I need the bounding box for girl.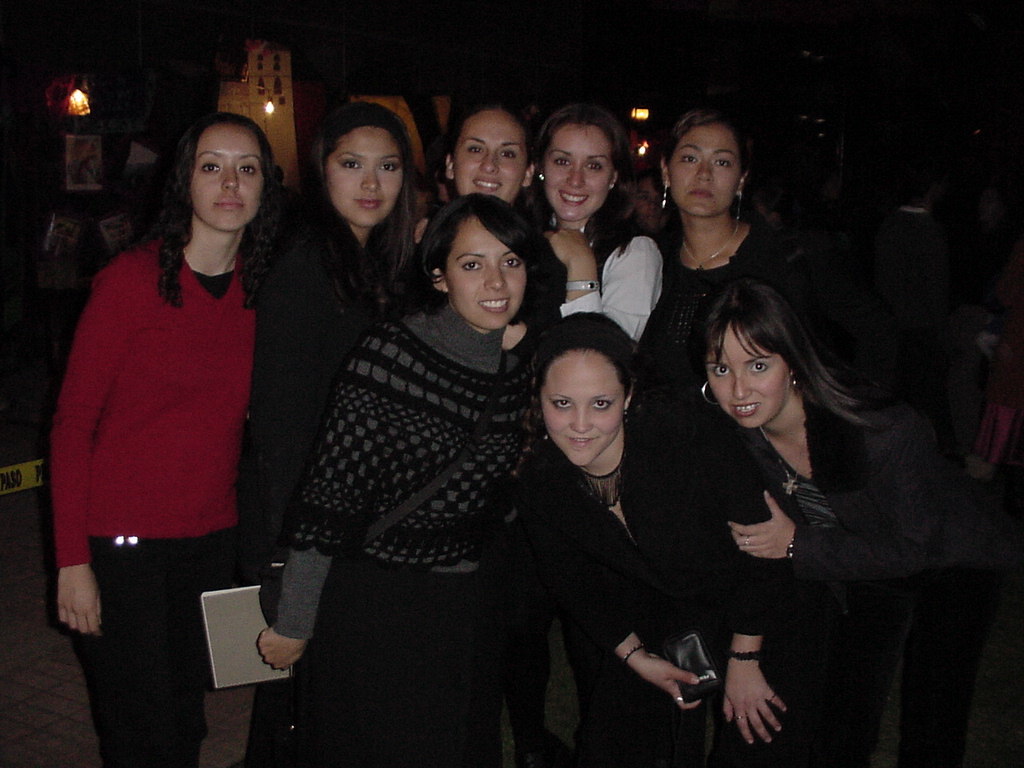
Here it is: bbox=[513, 104, 653, 348].
